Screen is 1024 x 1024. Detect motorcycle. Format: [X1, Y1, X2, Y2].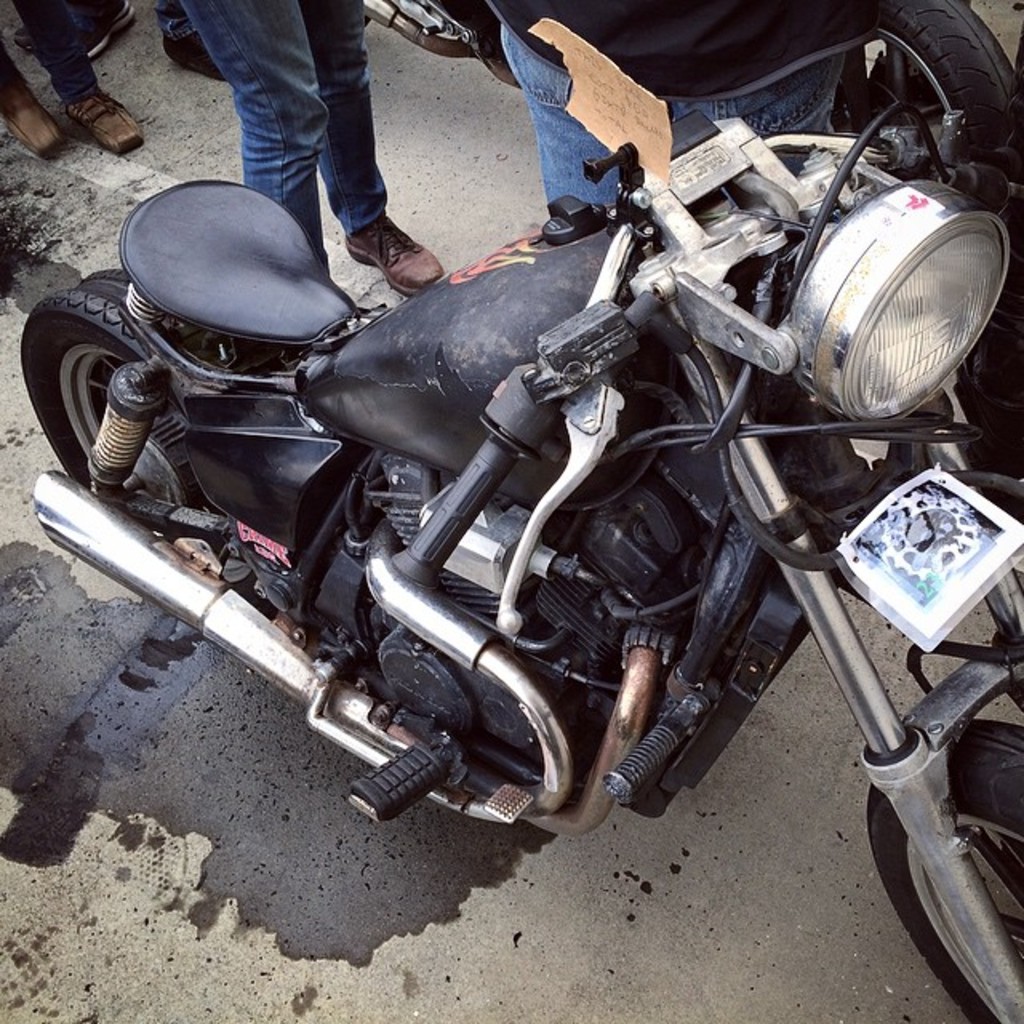
[362, 0, 1022, 146].
